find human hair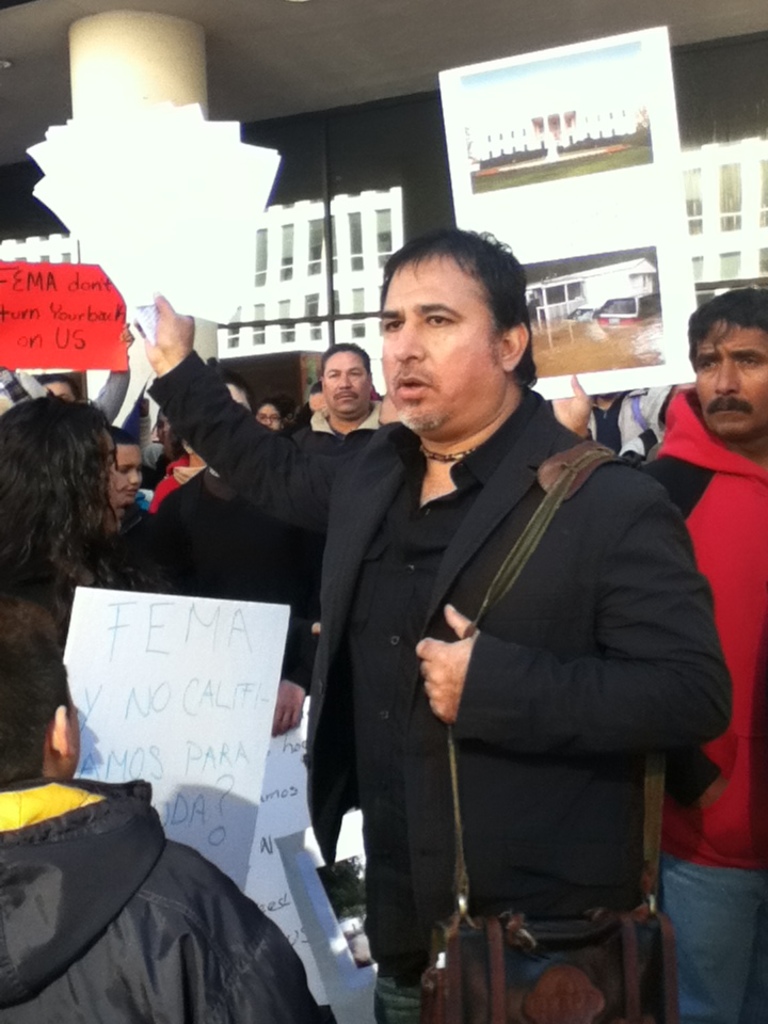
left=6, top=363, right=142, bottom=593
